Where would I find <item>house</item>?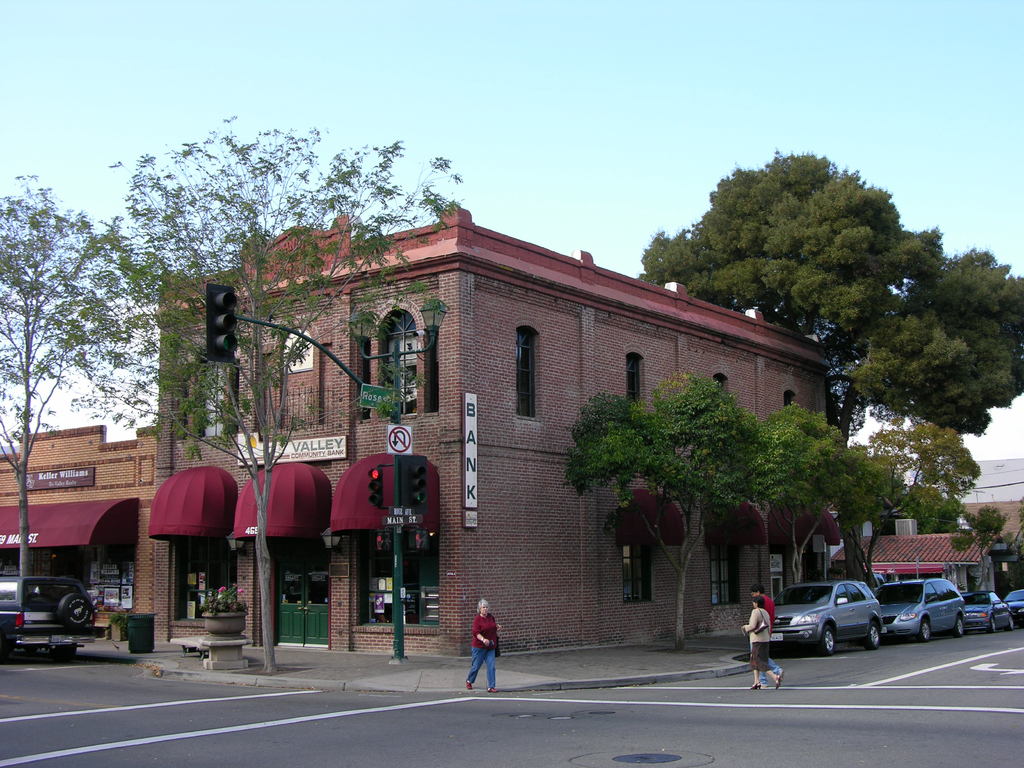
At <bbox>958, 498, 1023, 566</bbox>.
